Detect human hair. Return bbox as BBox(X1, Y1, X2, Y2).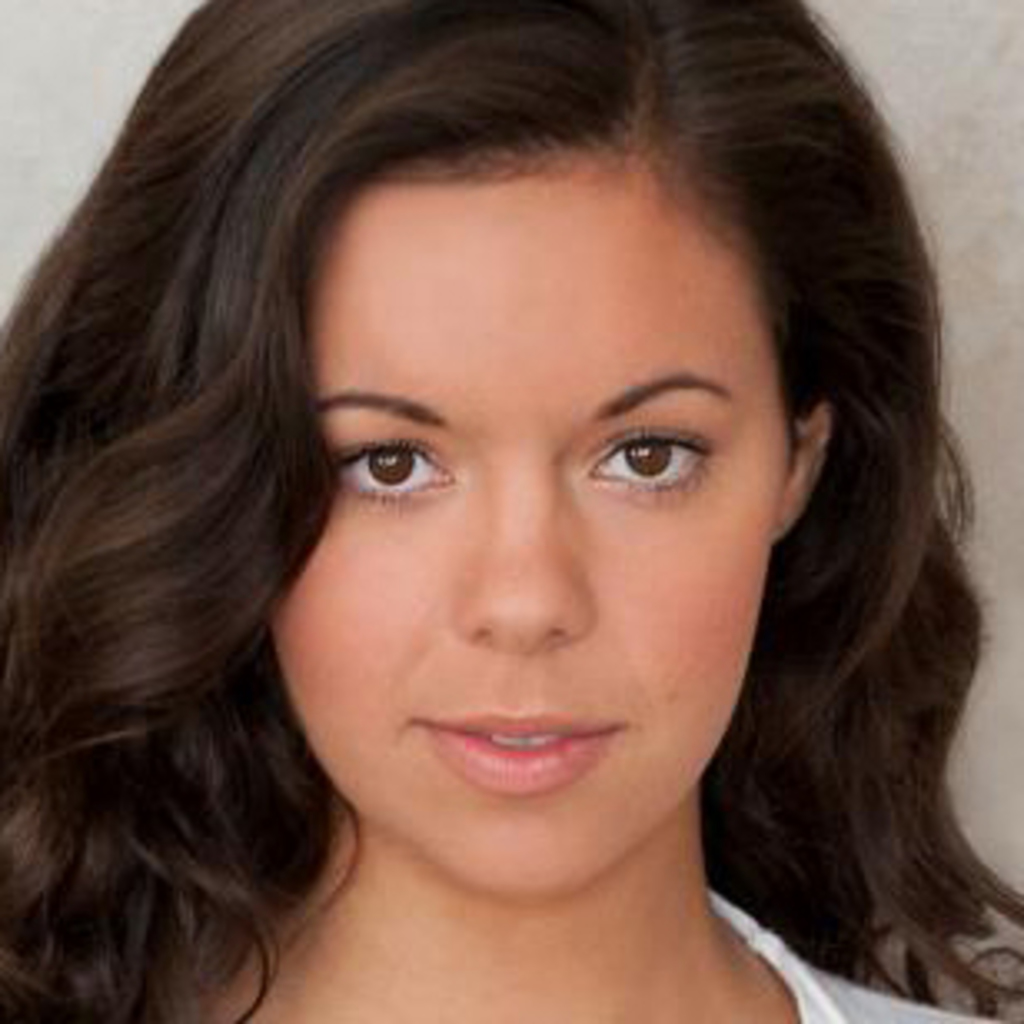
BBox(0, 0, 1021, 1021).
